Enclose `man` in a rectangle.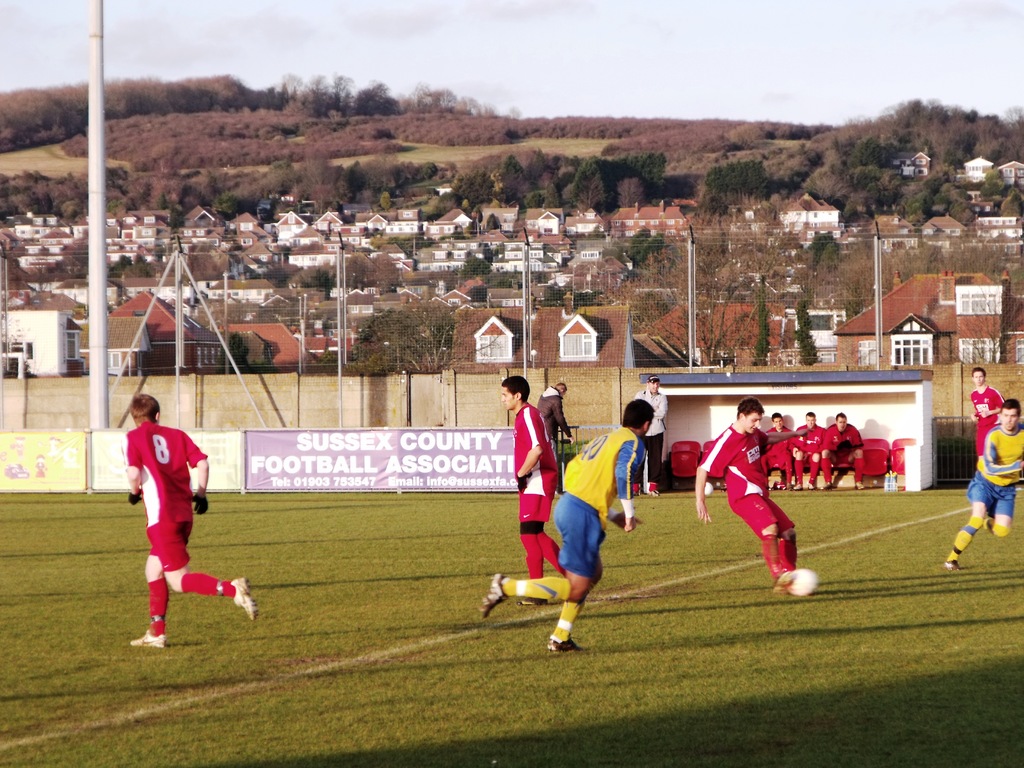
(792, 412, 826, 492).
